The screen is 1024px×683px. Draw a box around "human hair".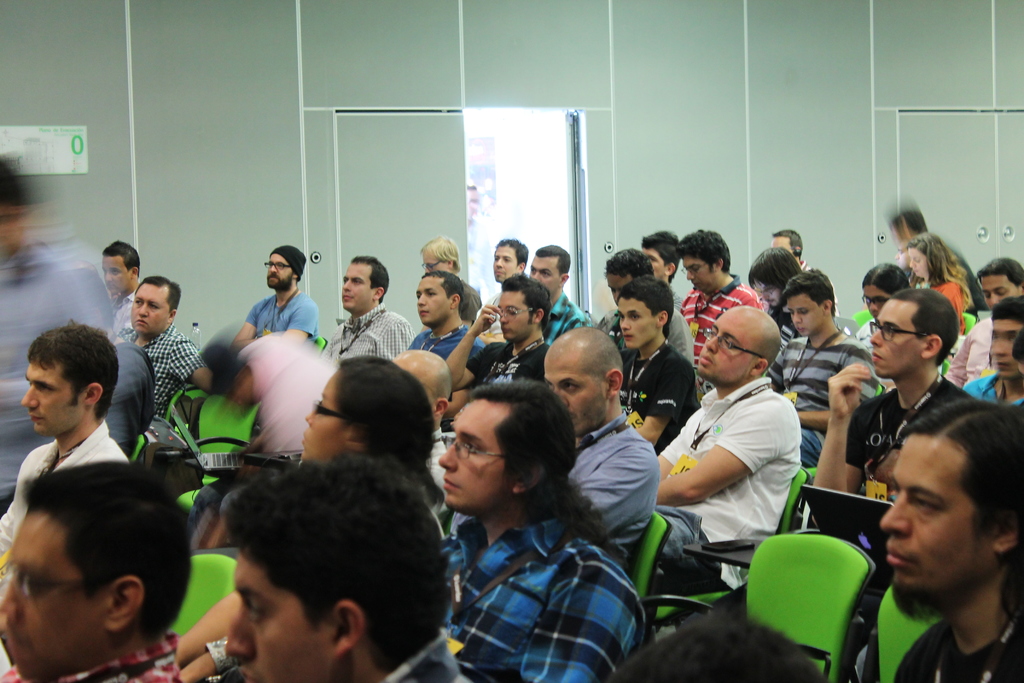
[500, 267, 551, 327].
